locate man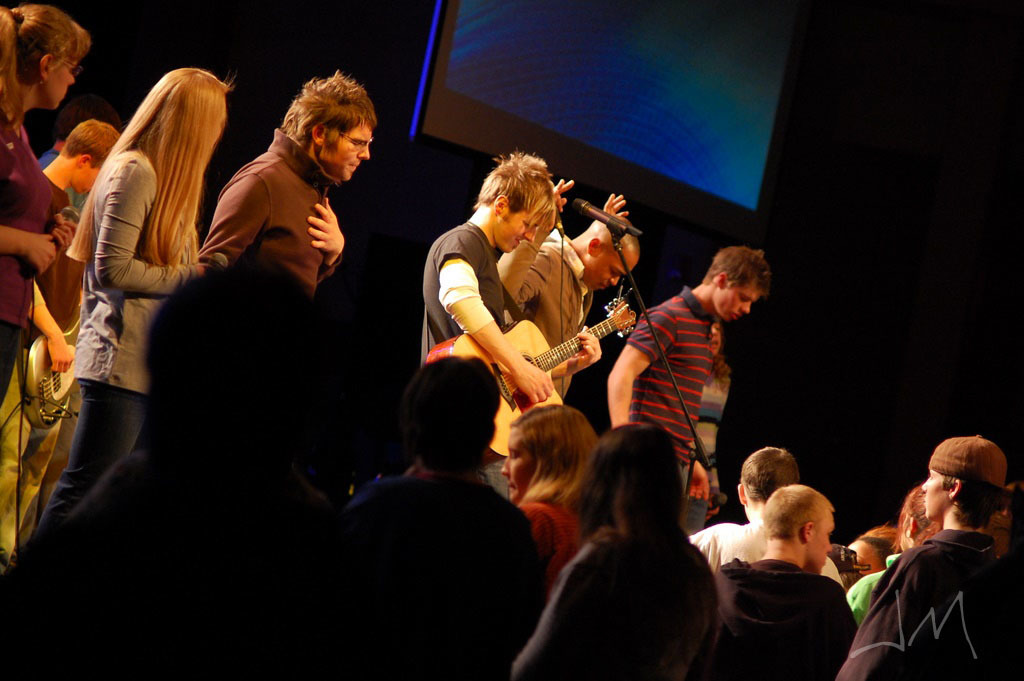
Rect(717, 473, 884, 680)
